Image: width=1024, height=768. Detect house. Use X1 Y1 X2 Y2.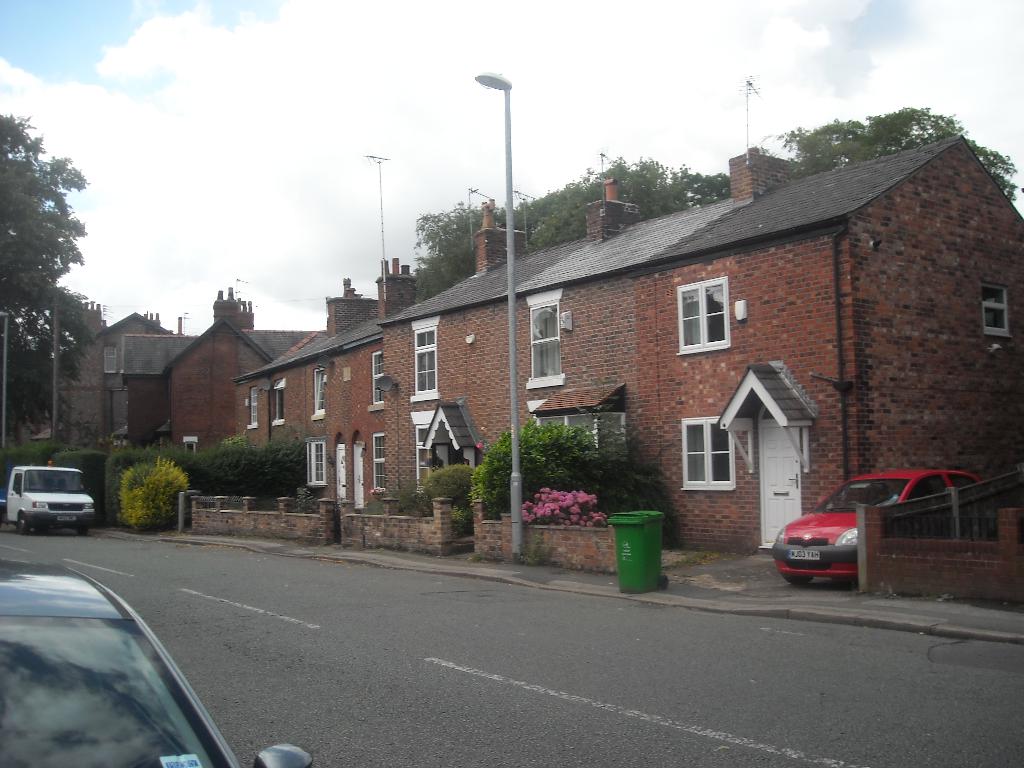
380 177 1023 579.
